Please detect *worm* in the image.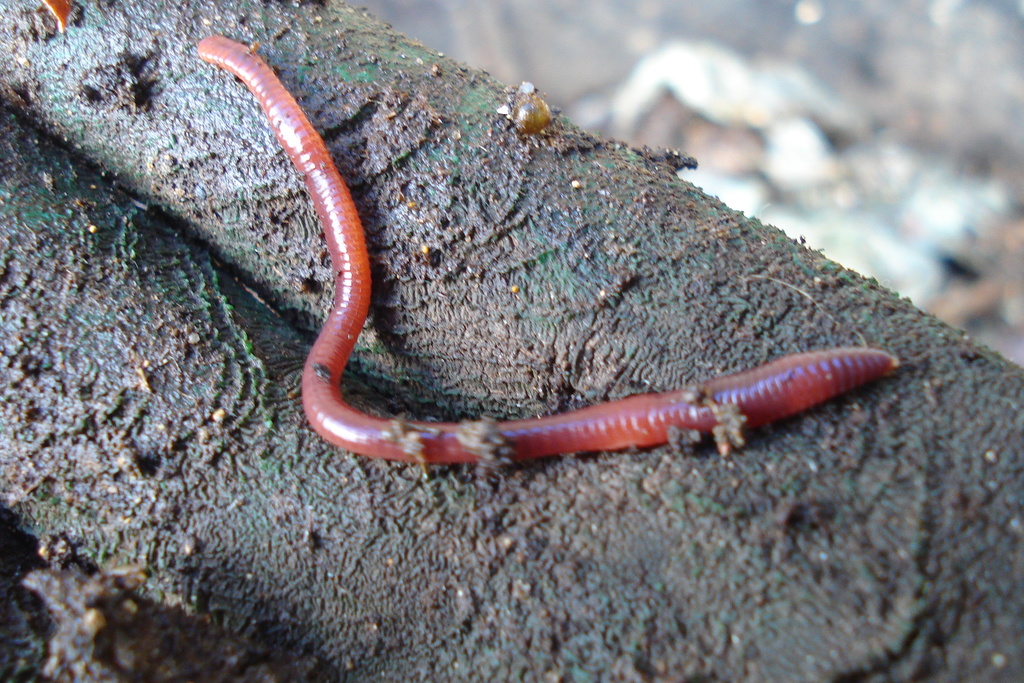
x1=195, y1=30, x2=898, y2=472.
